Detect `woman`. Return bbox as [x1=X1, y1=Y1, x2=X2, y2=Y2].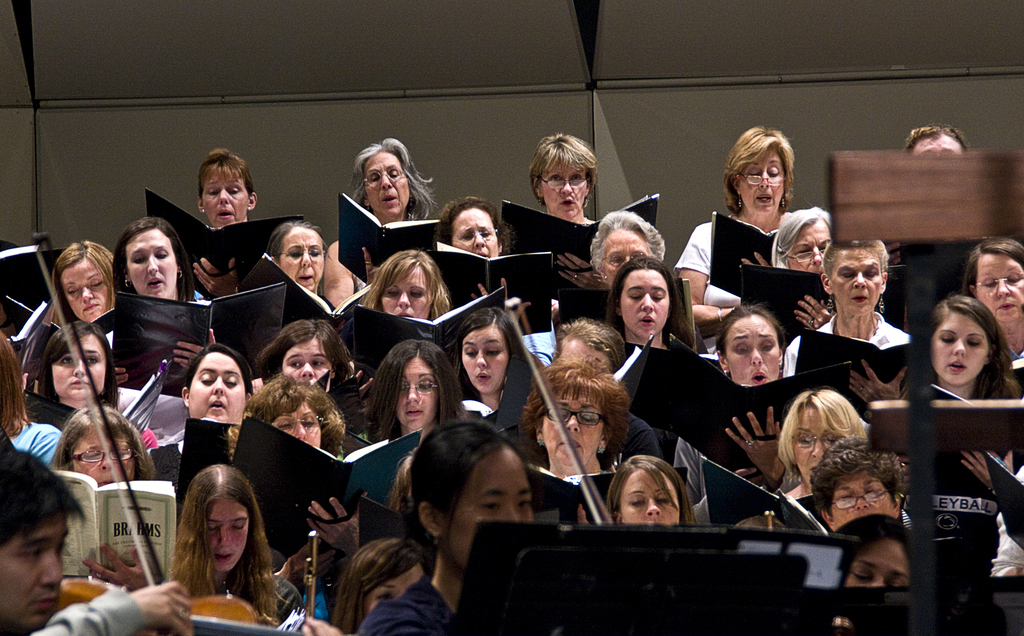
[x1=324, y1=532, x2=434, y2=635].
